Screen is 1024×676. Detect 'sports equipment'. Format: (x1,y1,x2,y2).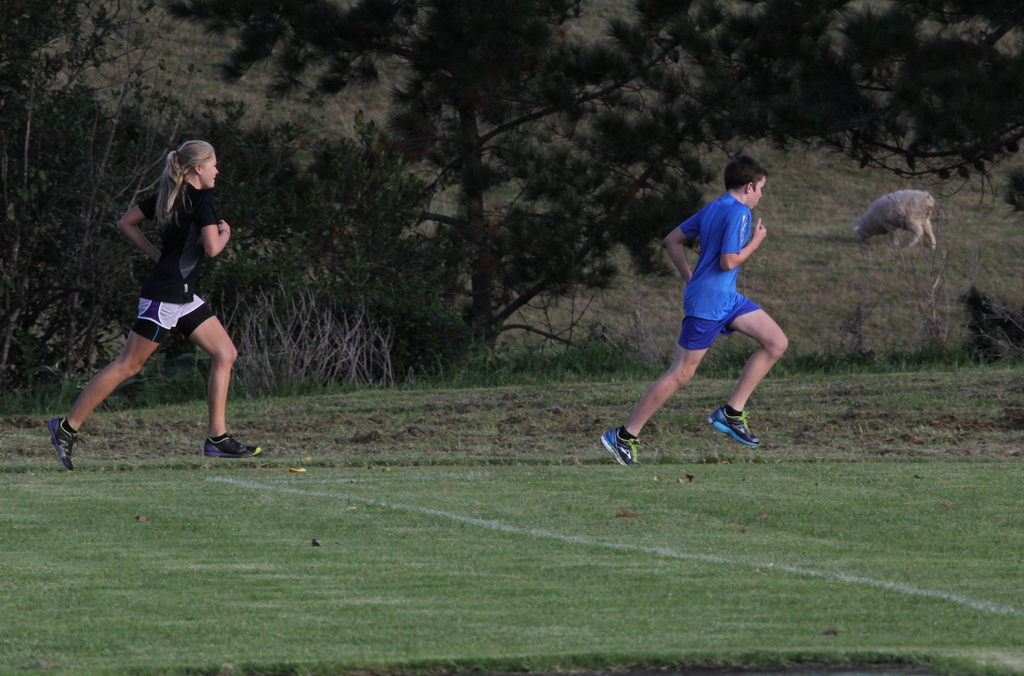
(606,426,644,462).
